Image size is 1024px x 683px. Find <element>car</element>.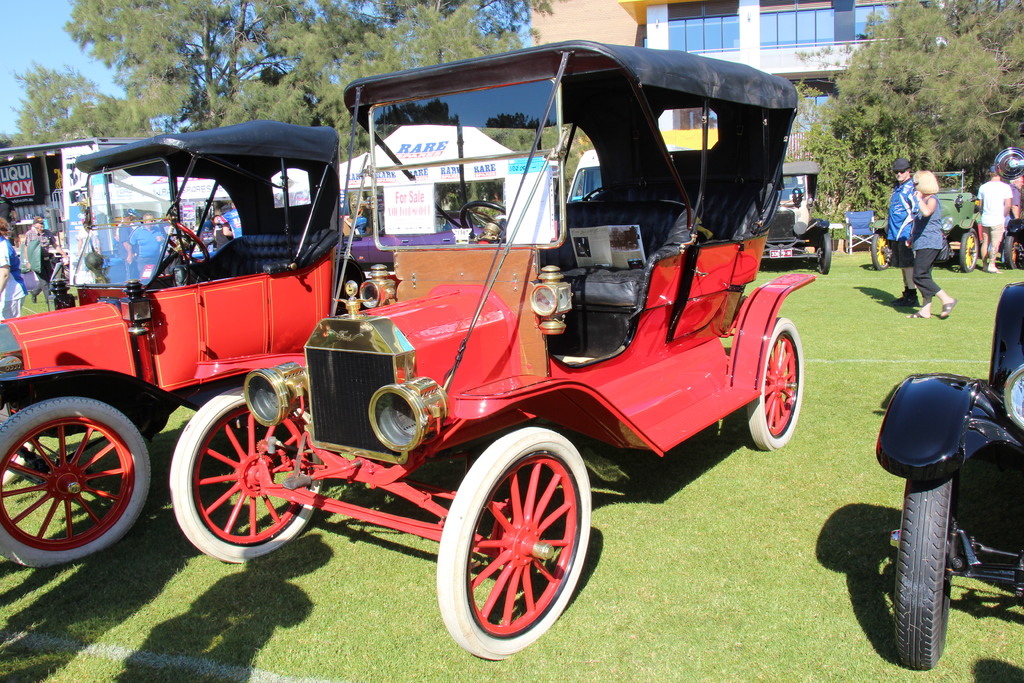
761 161 830 272.
